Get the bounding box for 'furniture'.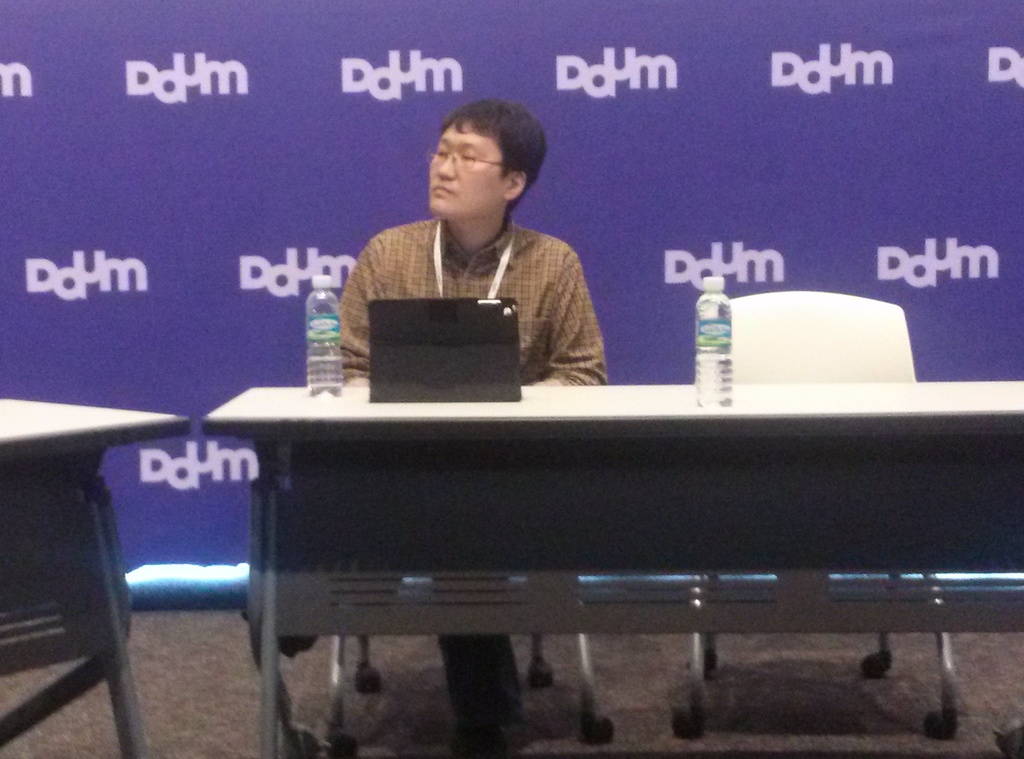
rect(671, 571, 962, 742).
